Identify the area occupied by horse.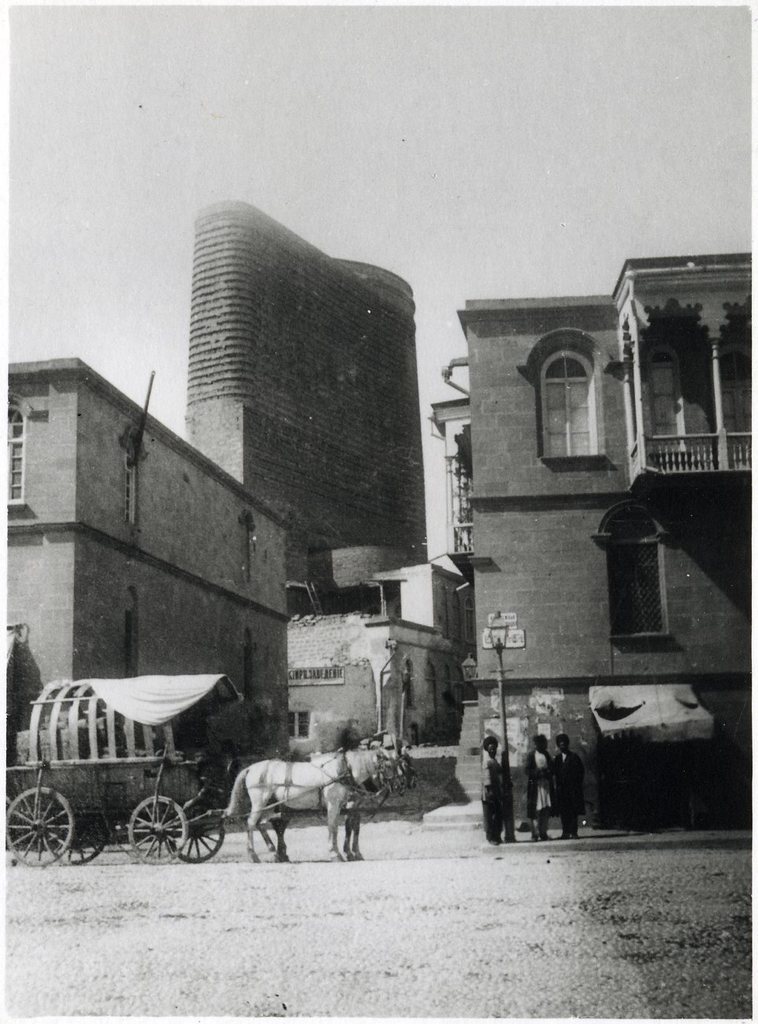
Area: 267 736 422 863.
